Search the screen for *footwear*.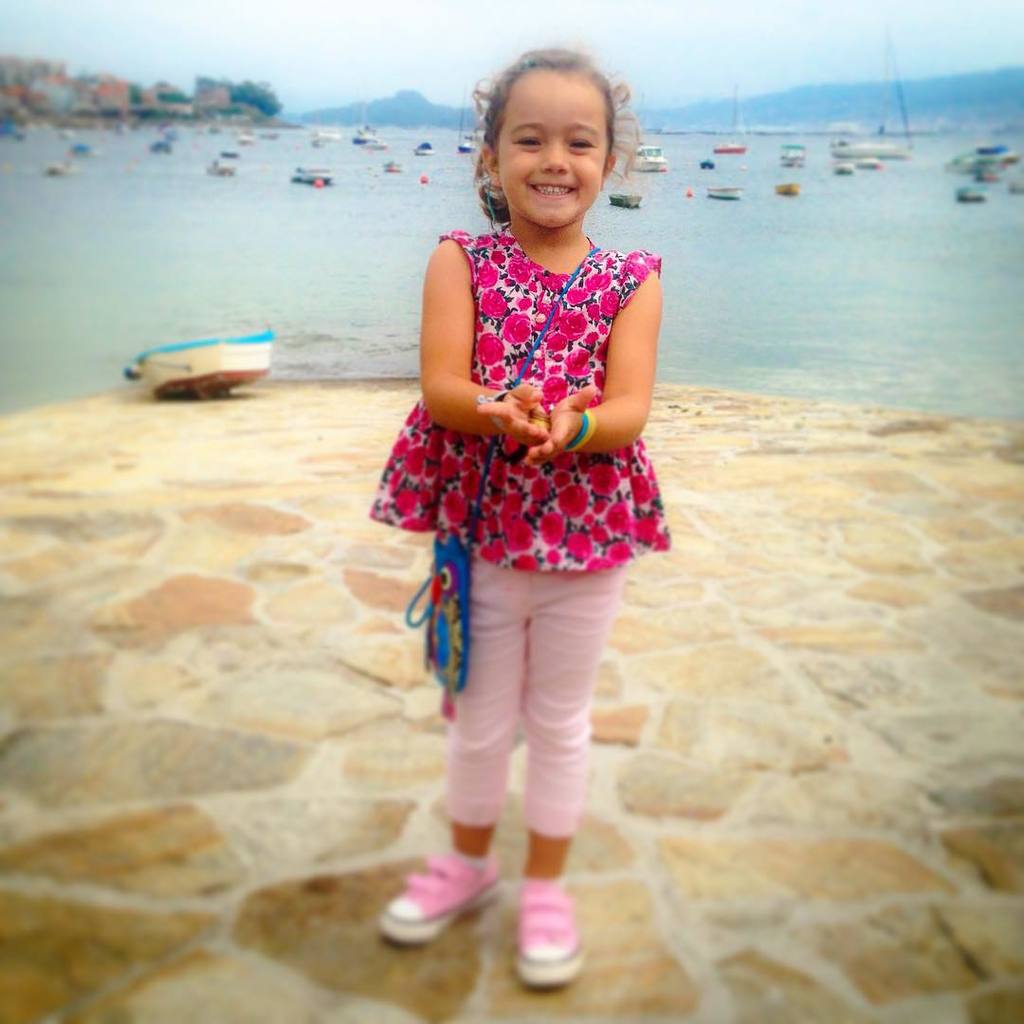
Found at {"x1": 380, "y1": 836, "x2": 494, "y2": 970}.
